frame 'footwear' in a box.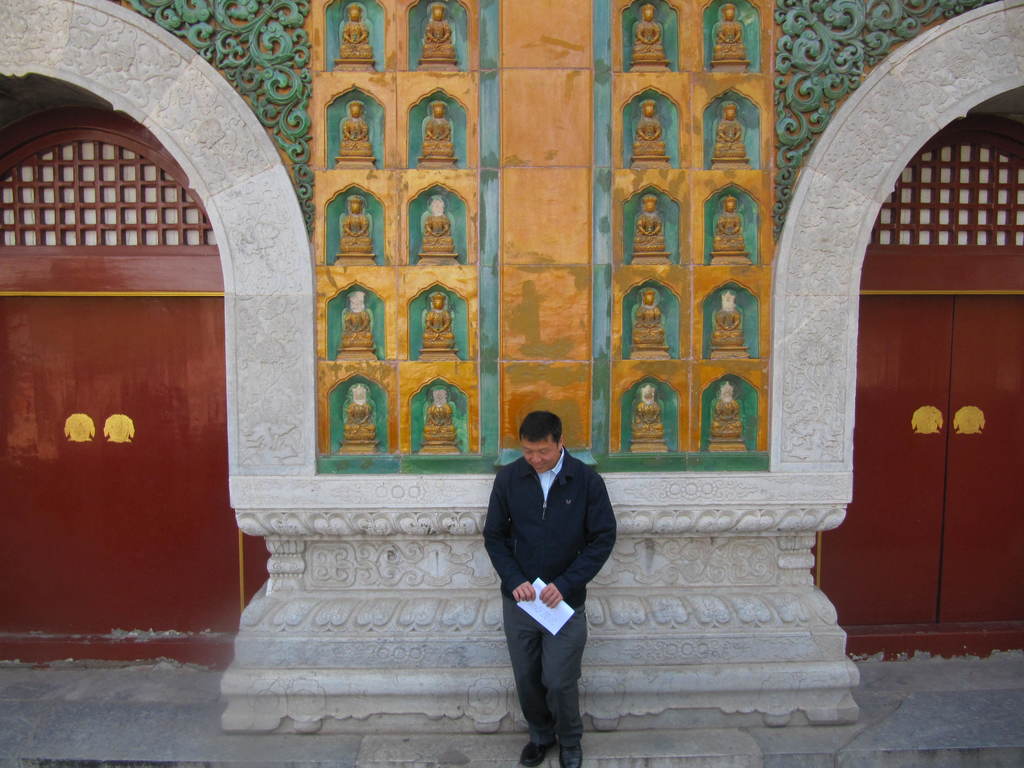
517, 737, 550, 765.
